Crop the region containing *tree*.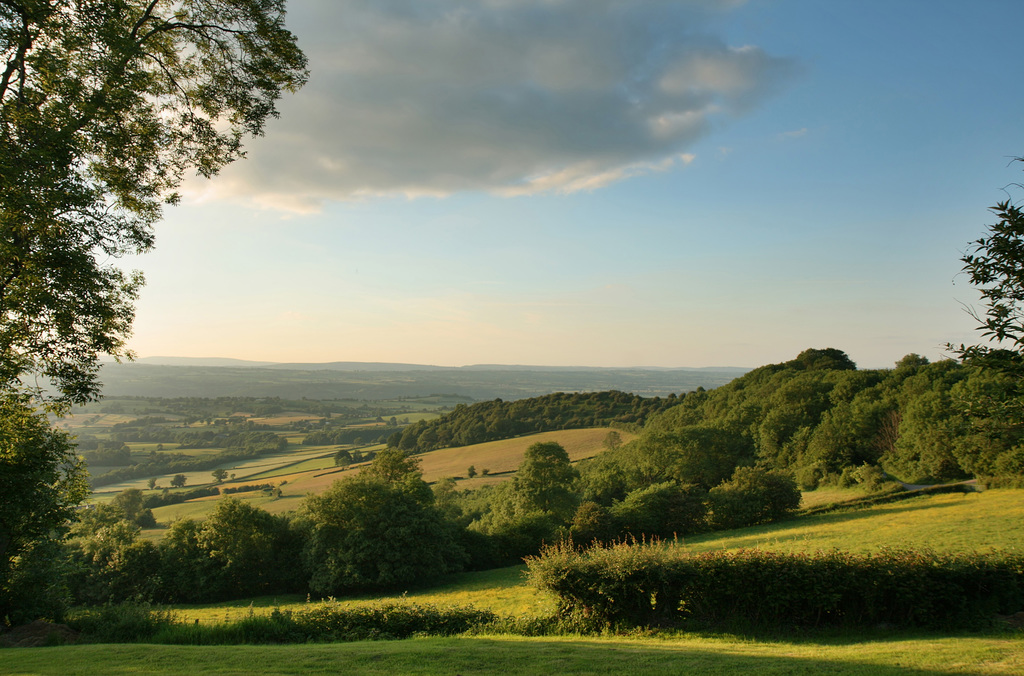
Crop region: crop(155, 442, 162, 451).
